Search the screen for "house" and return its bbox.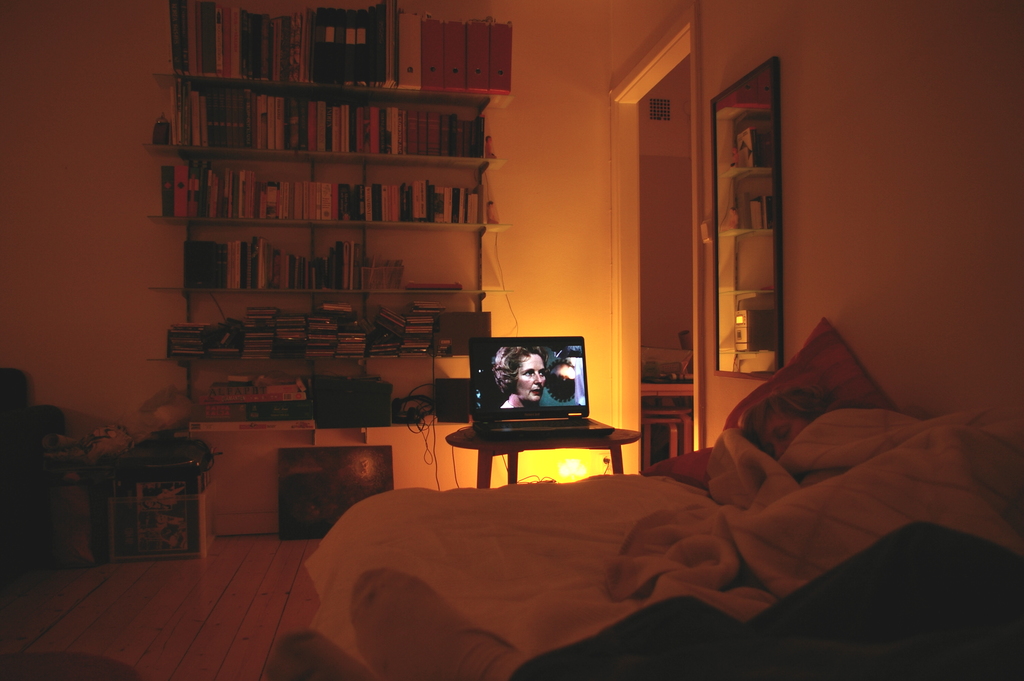
Found: locate(121, 5, 1023, 630).
